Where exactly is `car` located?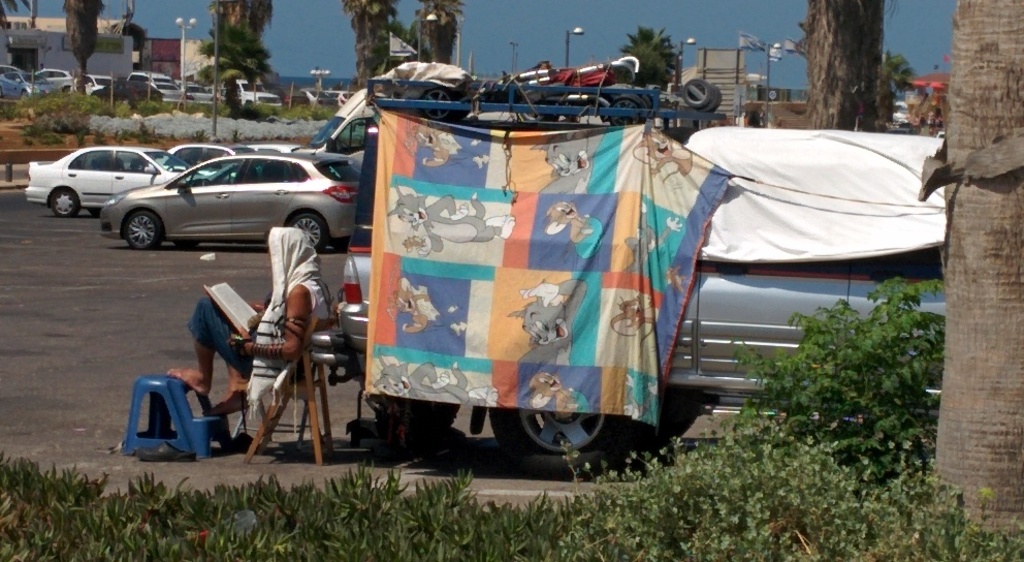
Its bounding box is l=100, t=152, r=359, b=250.
